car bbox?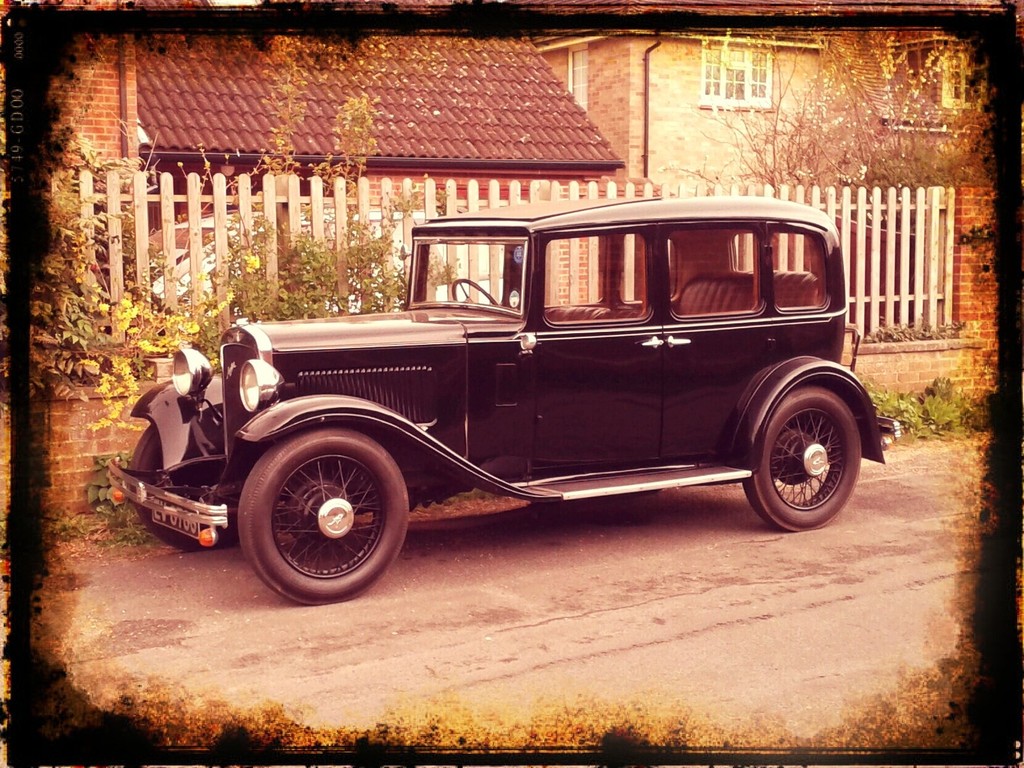
crop(83, 196, 904, 607)
